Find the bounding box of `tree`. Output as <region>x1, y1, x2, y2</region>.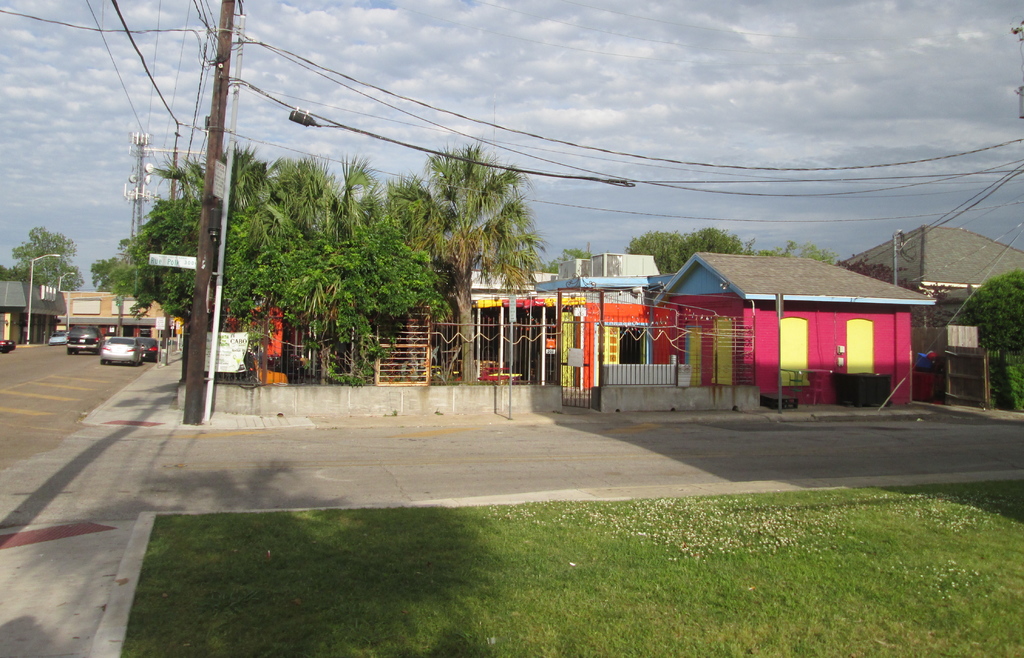
<region>954, 274, 1023, 417</region>.
